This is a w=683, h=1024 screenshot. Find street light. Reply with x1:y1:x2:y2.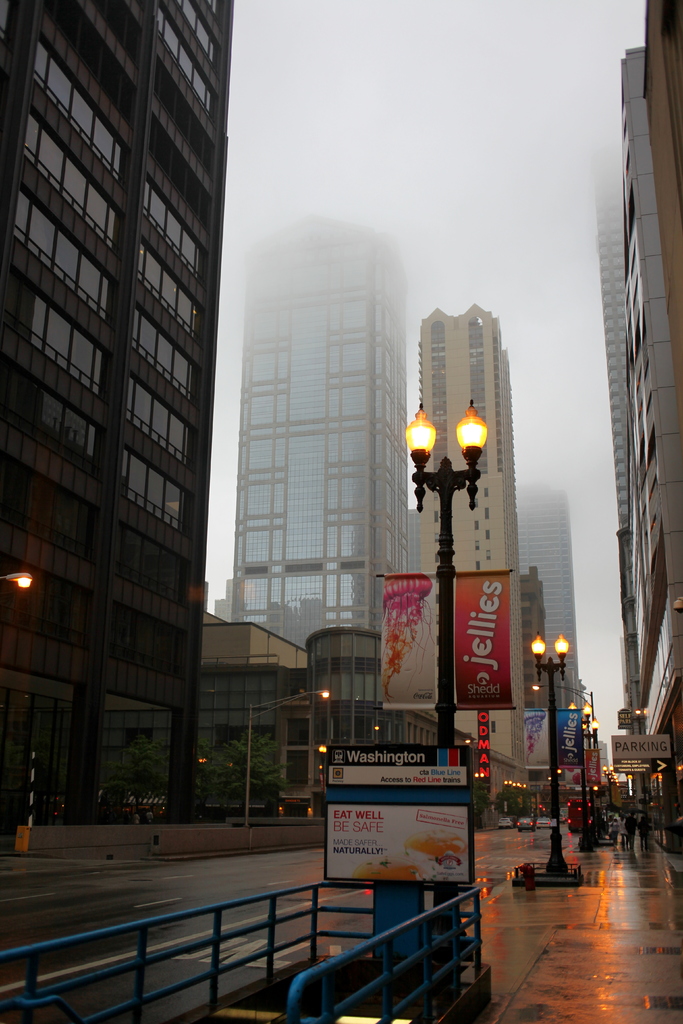
244:682:330:832.
